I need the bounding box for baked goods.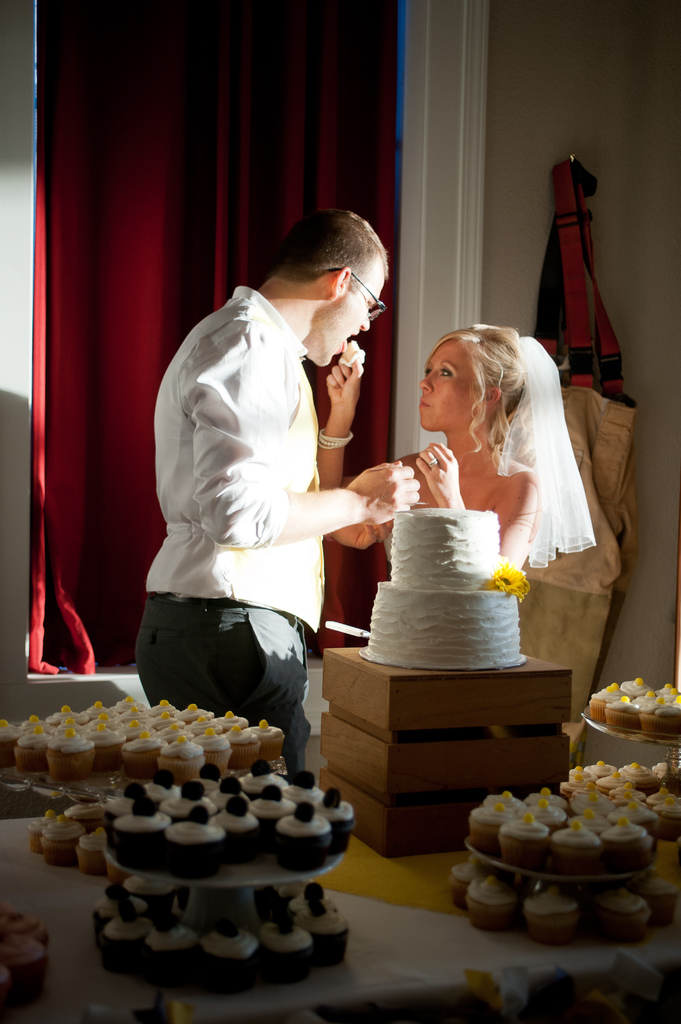
Here it is: crop(555, 760, 680, 836).
